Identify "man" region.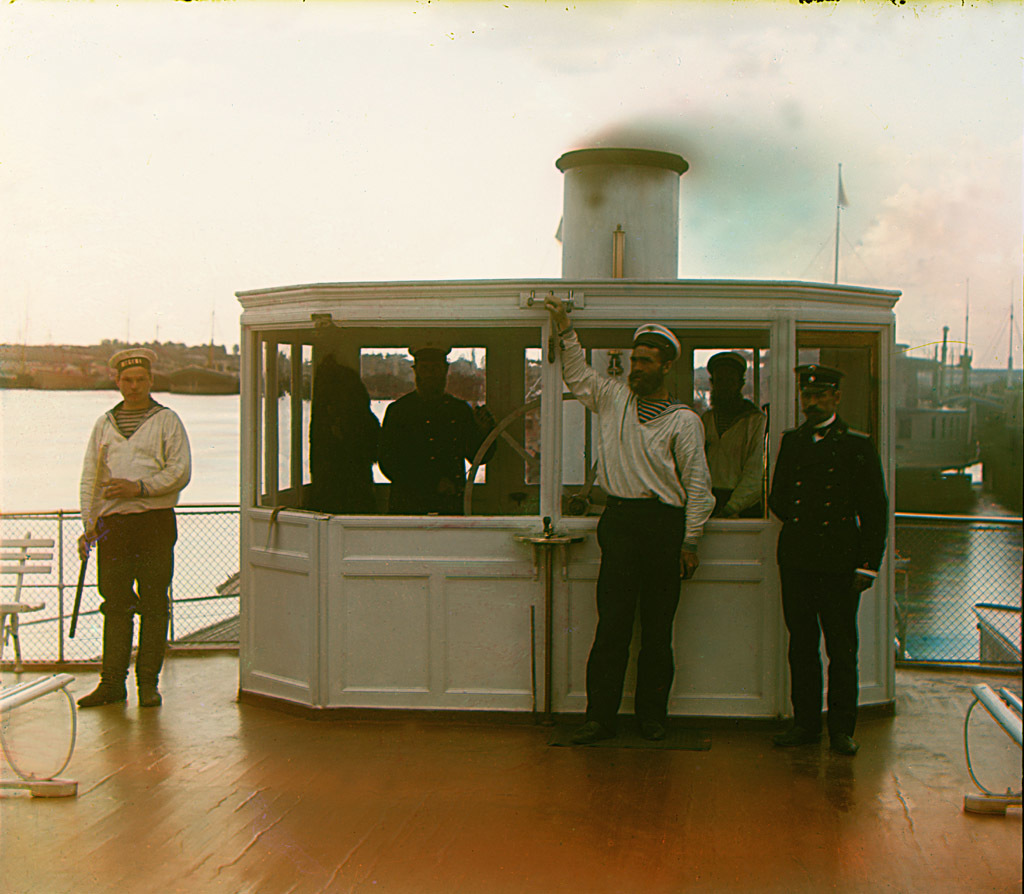
Region: left=79, top=350, right=197, bottom=713.
